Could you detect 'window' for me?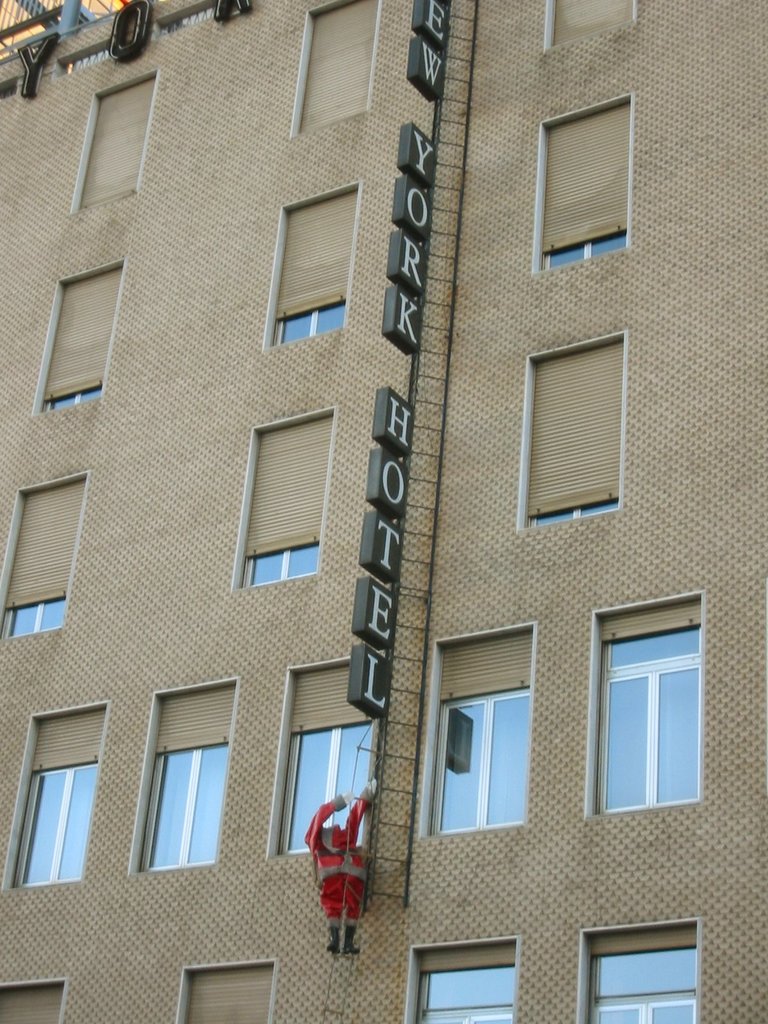
Detection result: [275,655,373,851].
